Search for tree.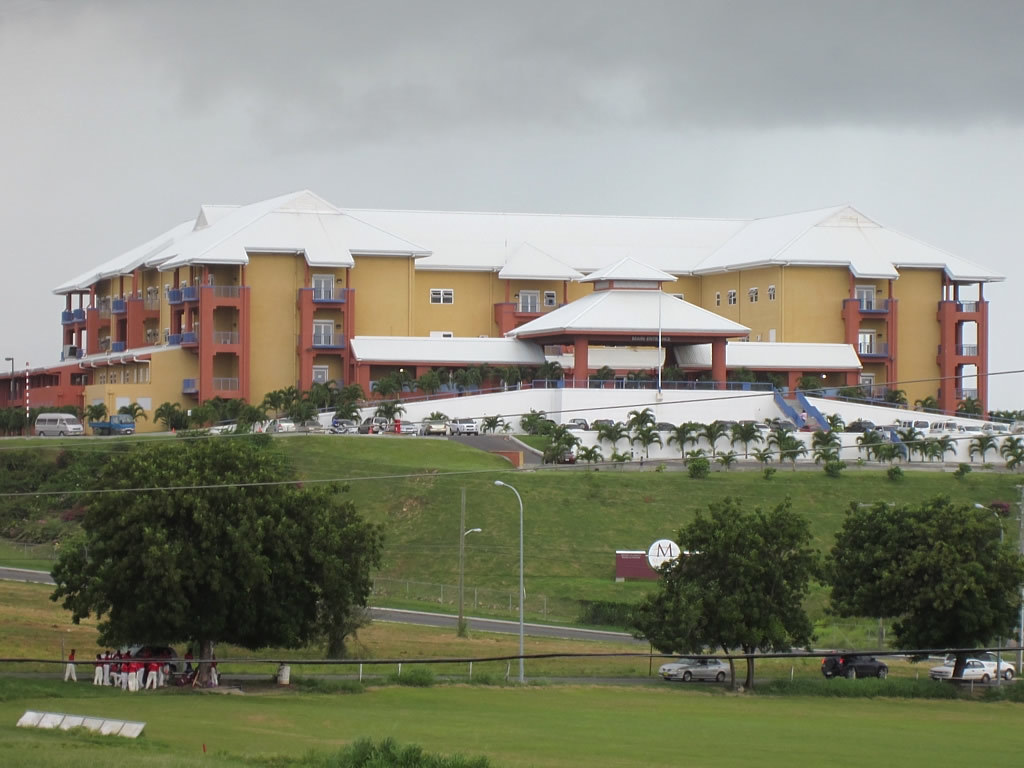
Found at 890:503:1023:683.
